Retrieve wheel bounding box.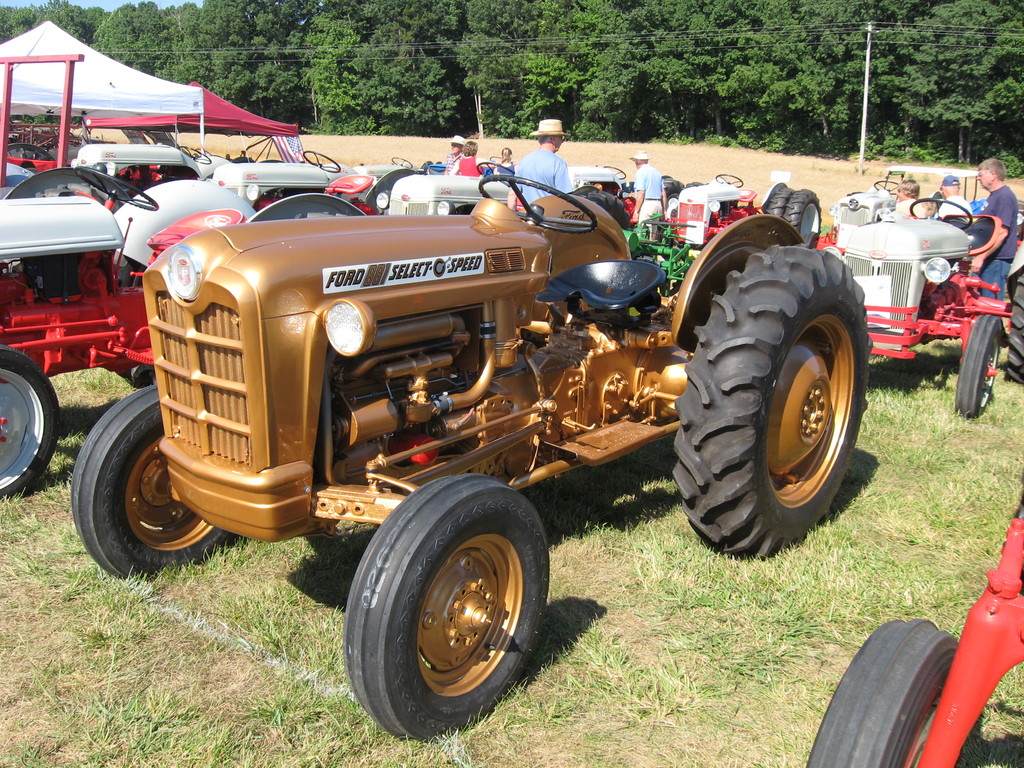
Bounding box: <region>340, 474, 545, 733</region>.
